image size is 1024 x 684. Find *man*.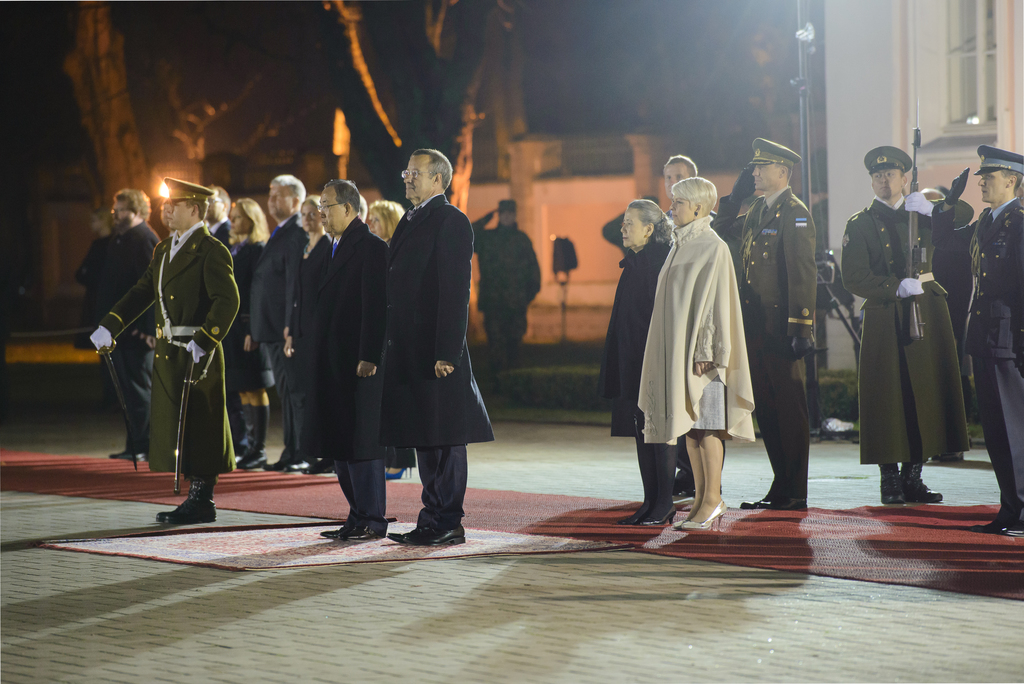
<box>250,174,308,473</box>.
